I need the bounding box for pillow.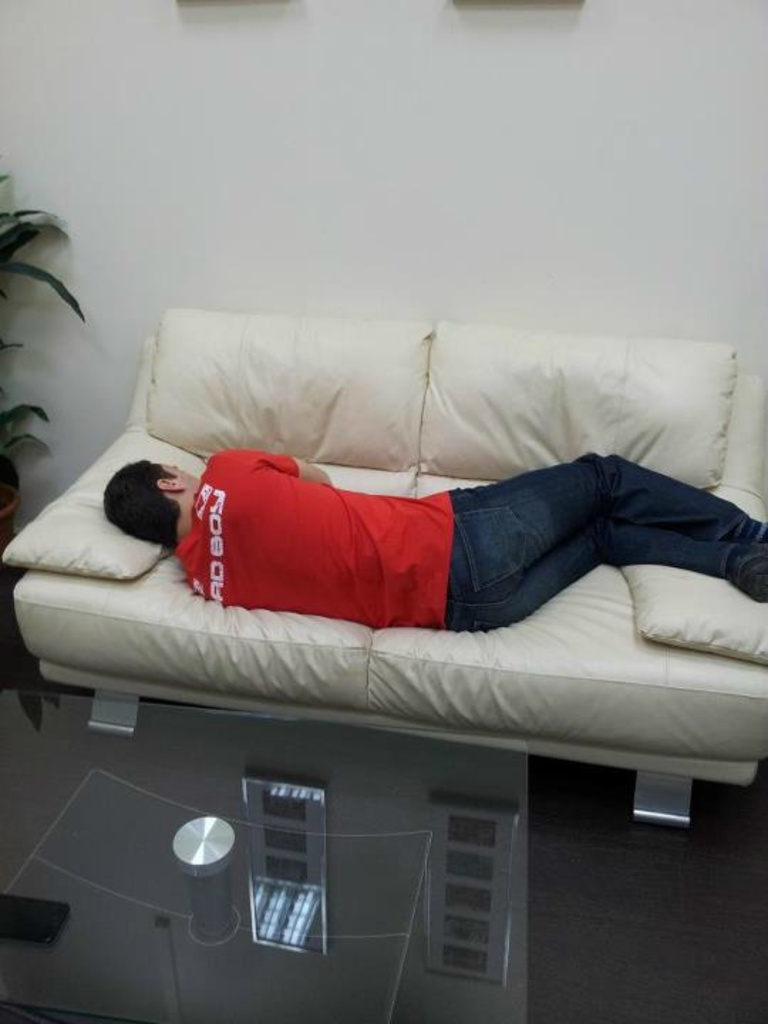
Here it is: [left=149, top=303, right=432, bottom=469].
